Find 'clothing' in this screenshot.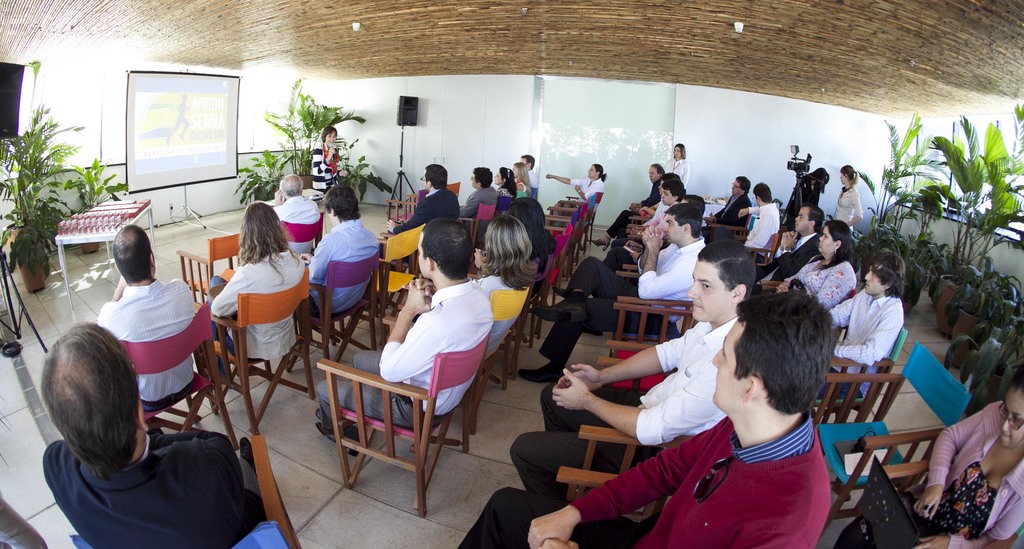
The bounding box for 'clothing' is pyautogui.locateOnScreen(216, 254, 307, 365).
